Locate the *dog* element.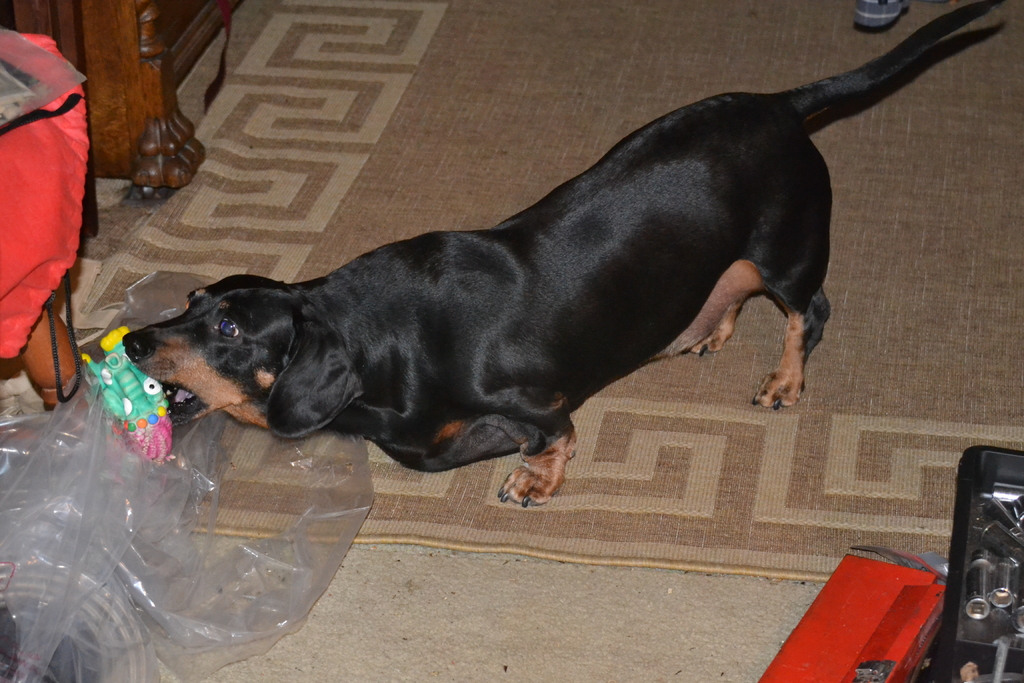
Element bbox: (123, 0, 1006, 508).
